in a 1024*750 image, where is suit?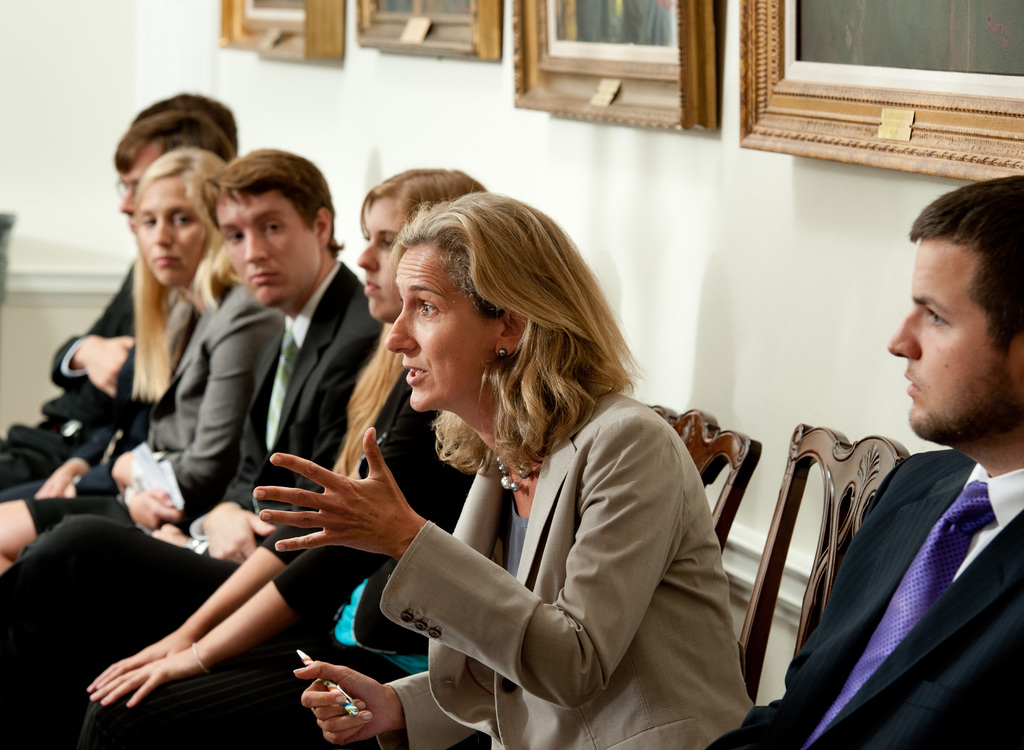
x1=379, y1=398, x2=749, y2=749.
